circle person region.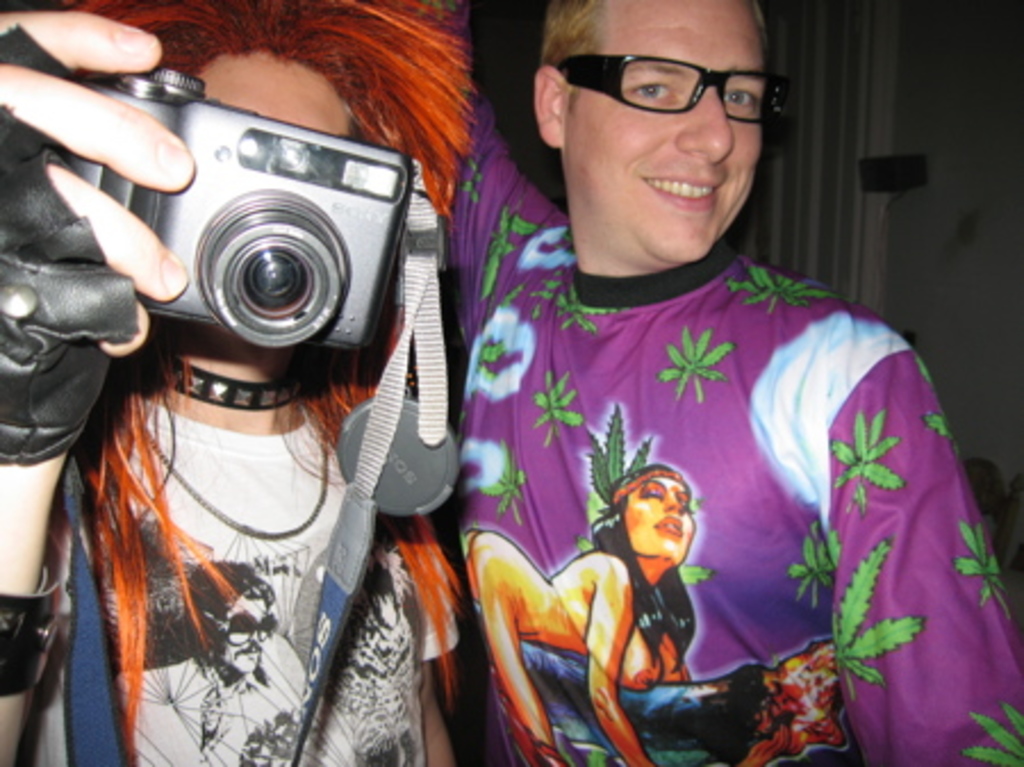
Region: {"x1": 16, "y1": 41, "x2": 471, "y2": 762}.
